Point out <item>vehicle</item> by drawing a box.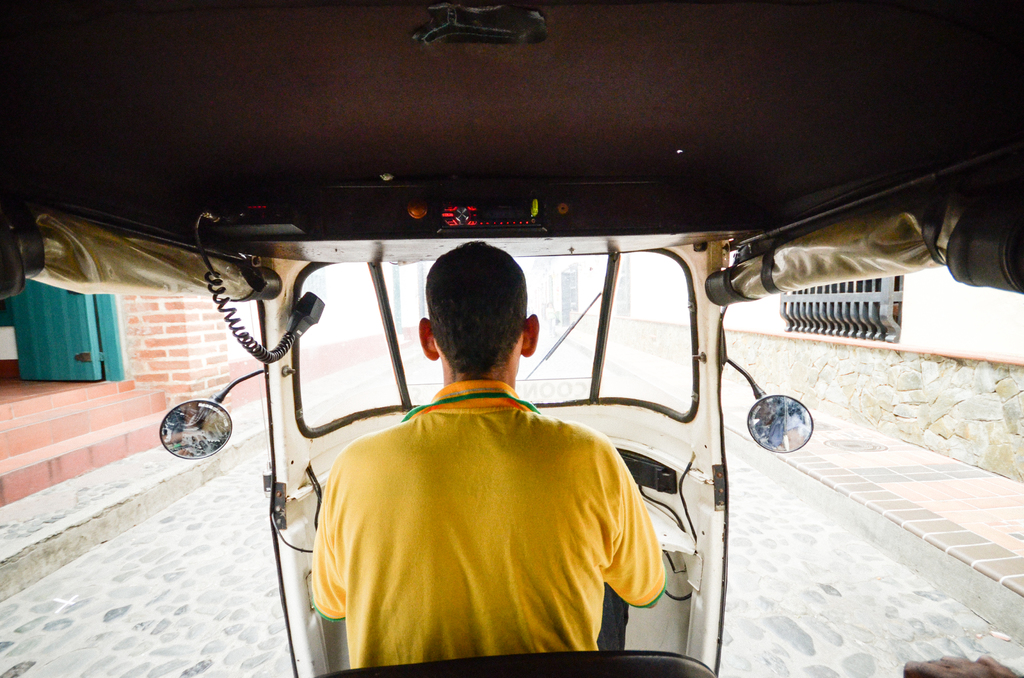
0:0:1023:677.
